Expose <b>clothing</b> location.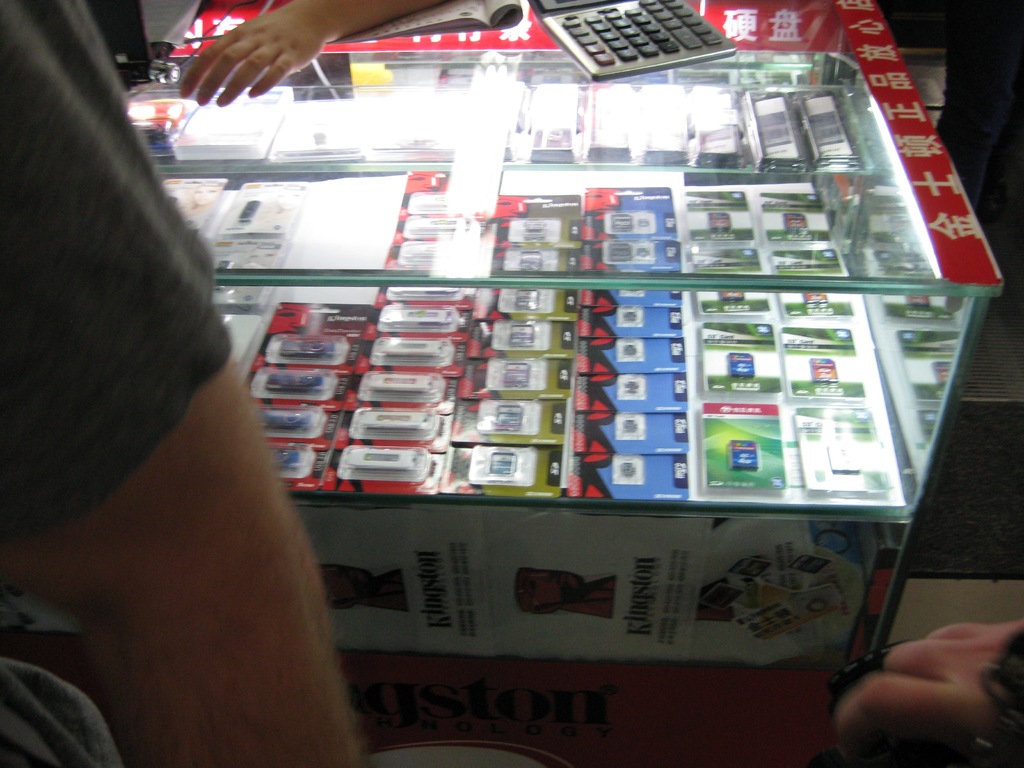
Exposed at BBox(0, 0, 234, 541).
